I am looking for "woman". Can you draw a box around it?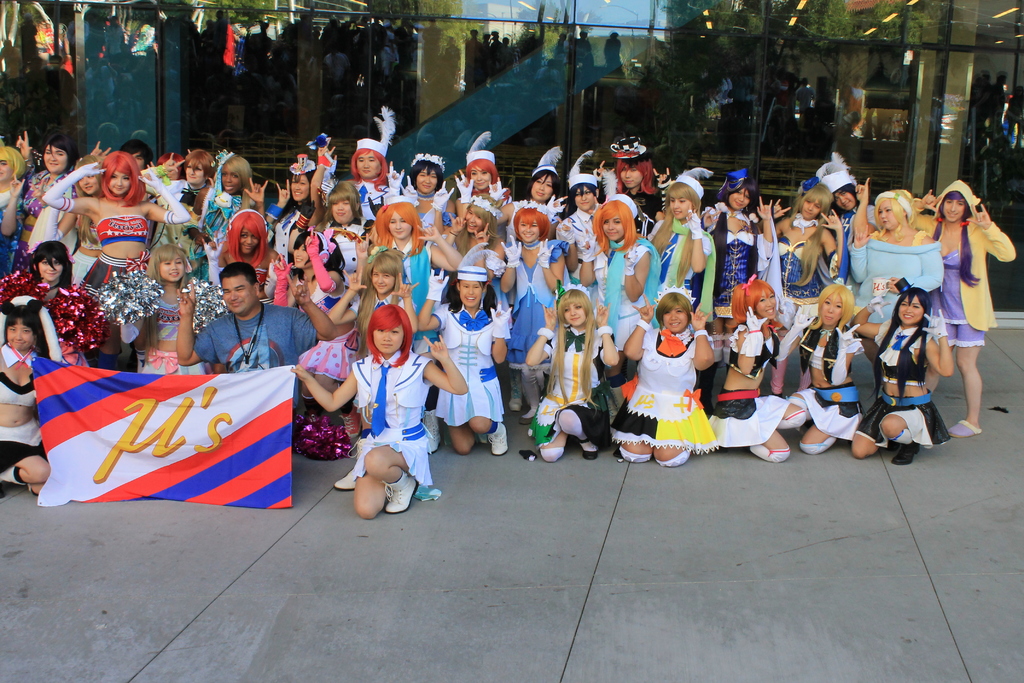
Sure, the bounding box is pyautogui.locateOnScreen(261, 135, 337, 264).
